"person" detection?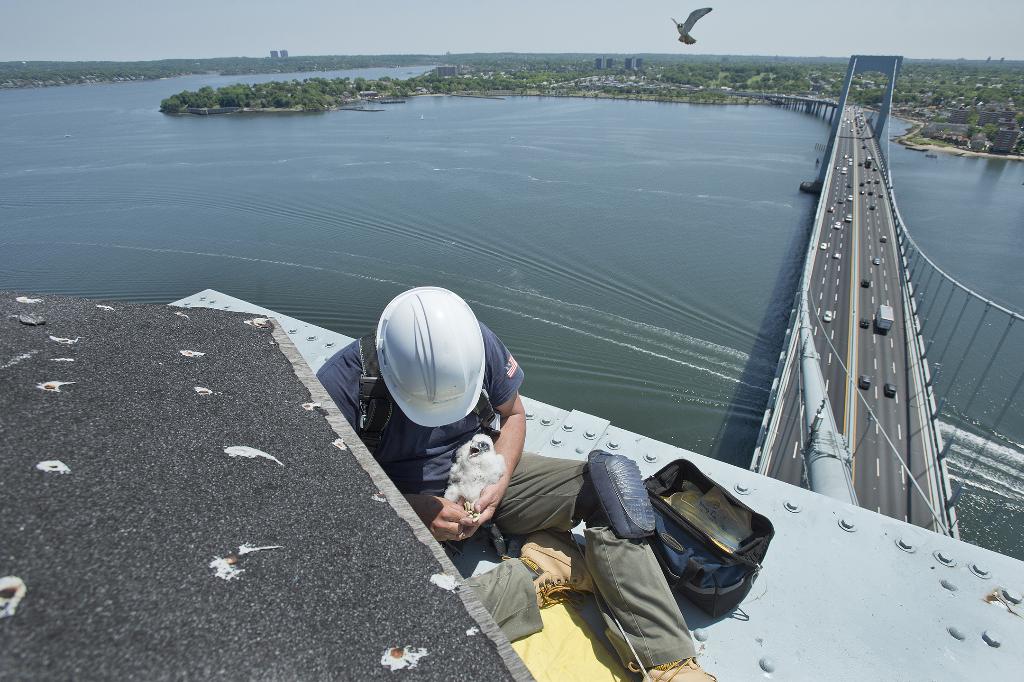
box(319, 280, 719, 681)
